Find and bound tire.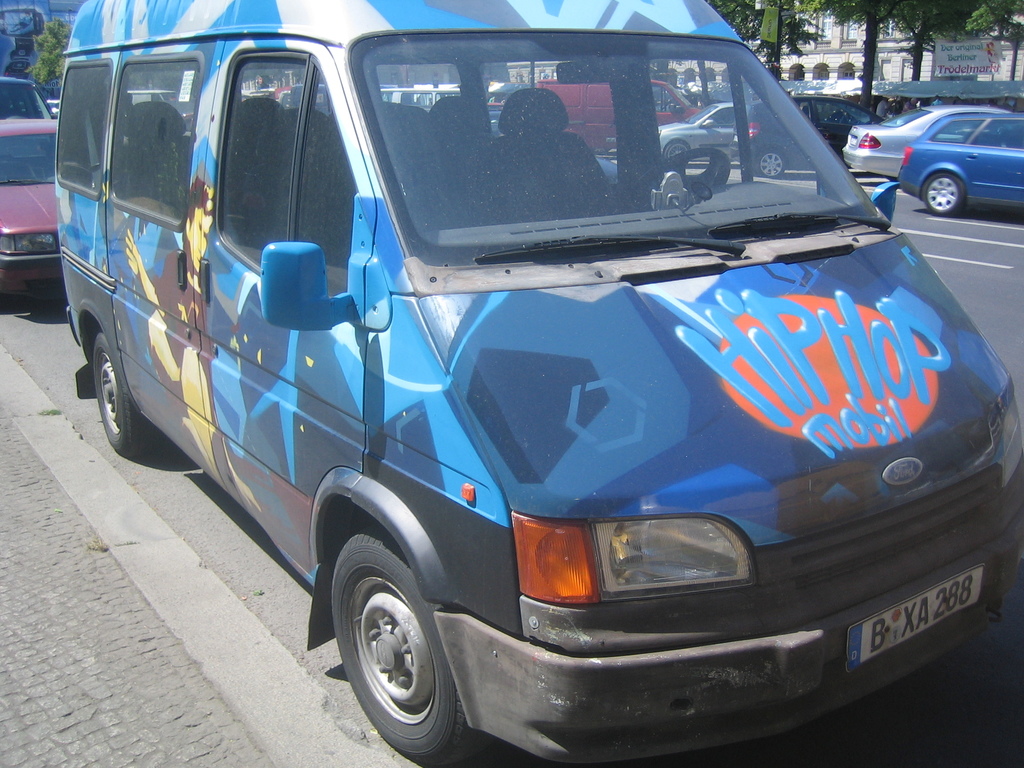
Bound: (757, 151, 785, 179).
